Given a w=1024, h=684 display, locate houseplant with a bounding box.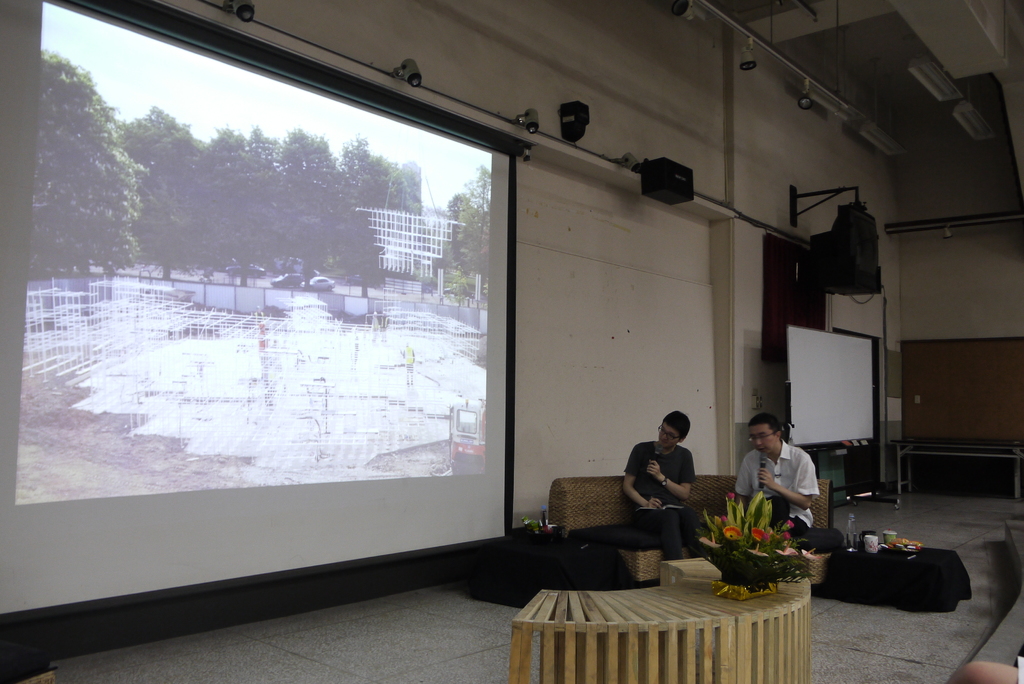
Located: 687/489/820/600.
